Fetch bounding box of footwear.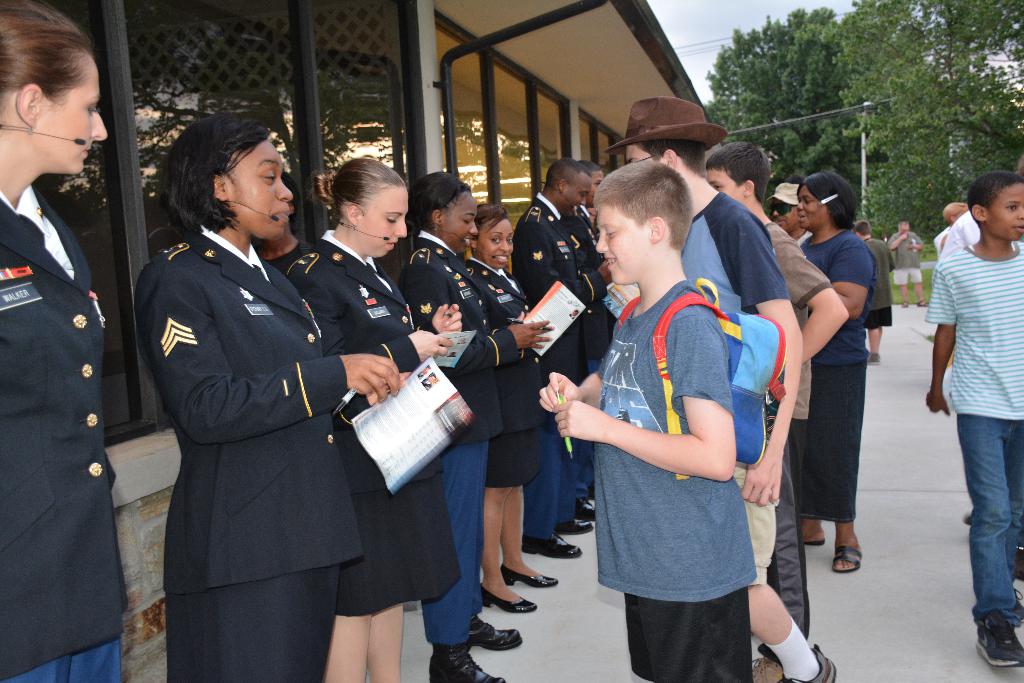
Bbox: 800:534:824:546.
